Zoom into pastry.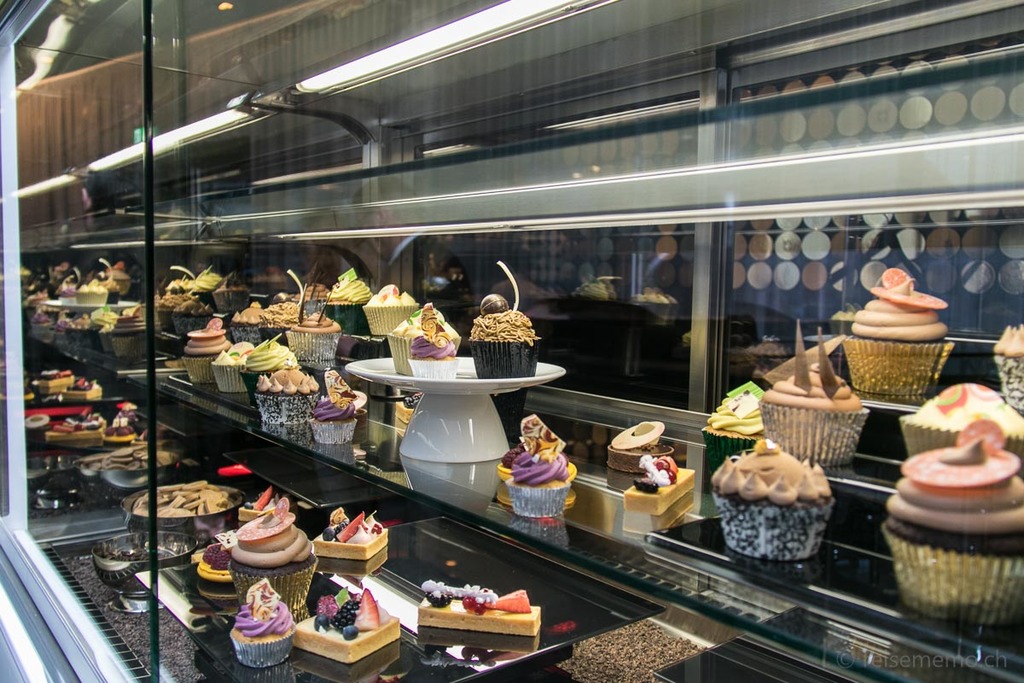
Zoom target: [760, 324, 872, 467].
